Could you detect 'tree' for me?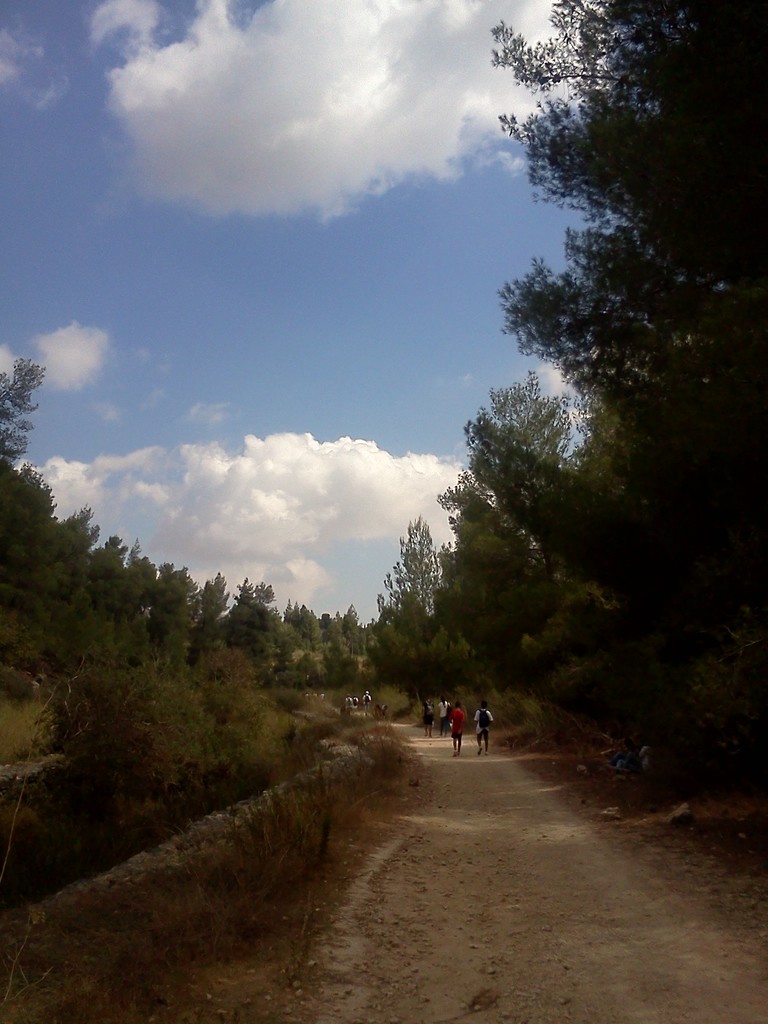
Detection result: rect(489, 29, 741, 704).
